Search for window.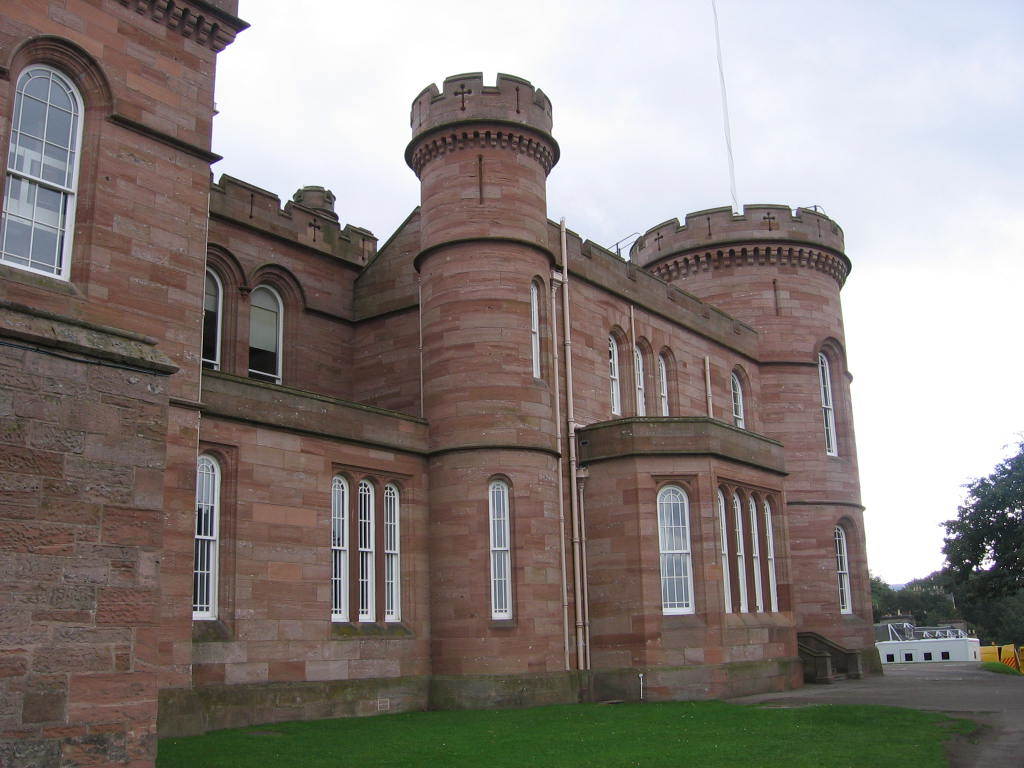
Found at select_region(763, 501, 779, 615).
